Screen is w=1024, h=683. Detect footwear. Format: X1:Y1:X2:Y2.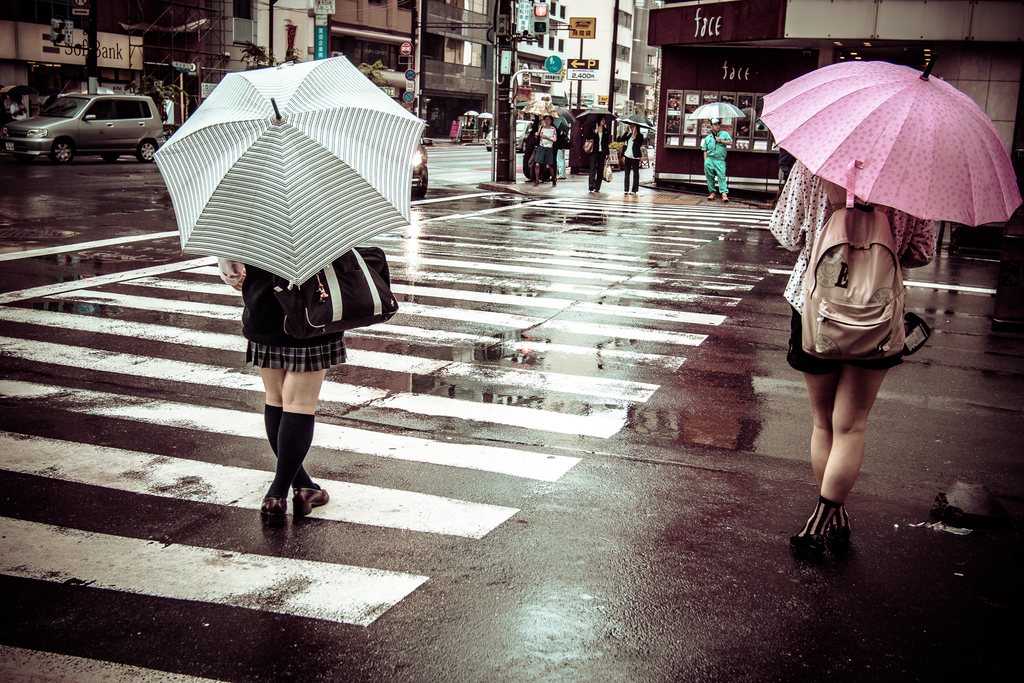
704:189:713:201.
